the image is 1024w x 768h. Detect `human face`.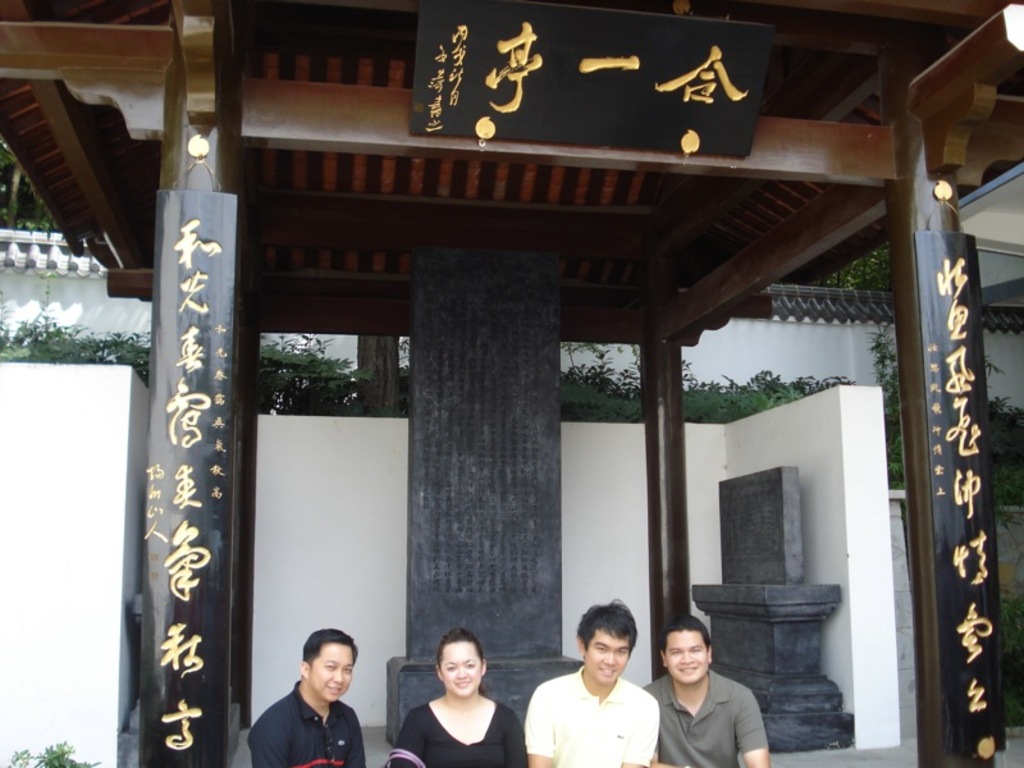
Detection: BBox(588, 631, 630, 686).
